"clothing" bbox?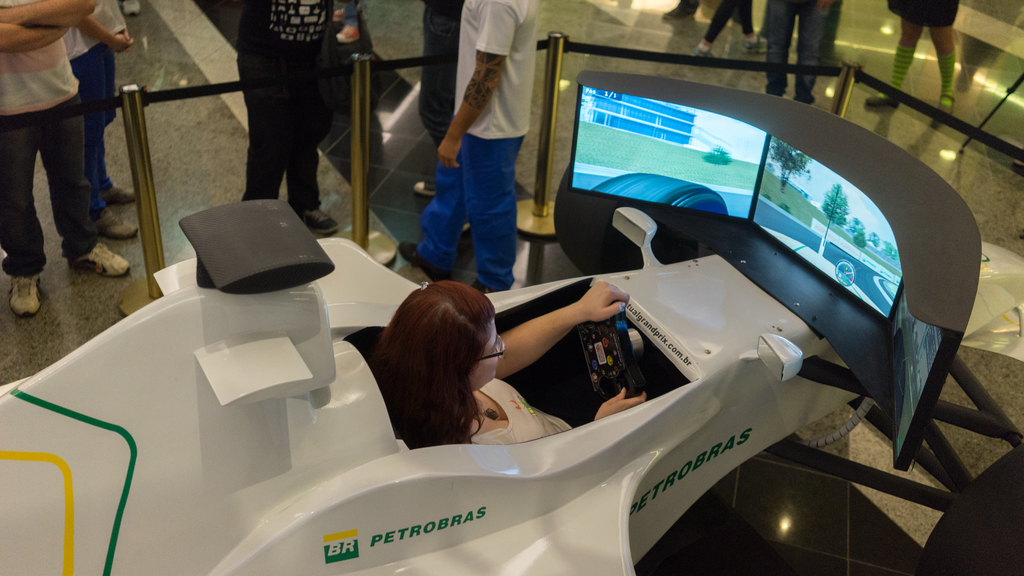
232/0/339/211
